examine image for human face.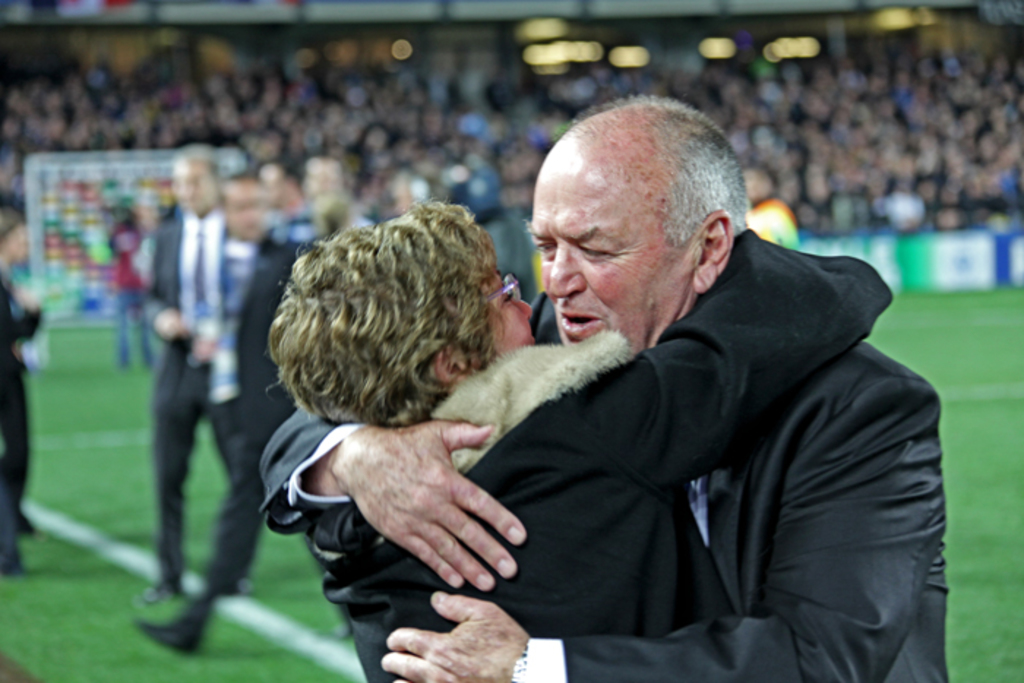
Examination result: (left=525, top=143, right=698, bottom=360).
